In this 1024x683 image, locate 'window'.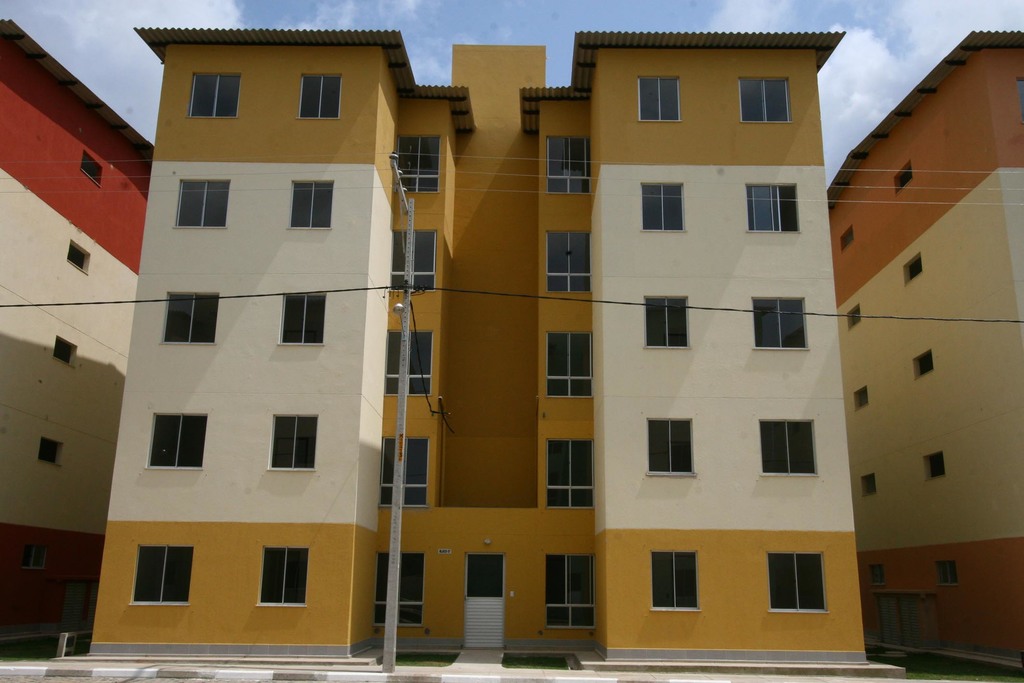
Bounding box: pyautogui.locateOnScreen(294, 181, 330, 228).
